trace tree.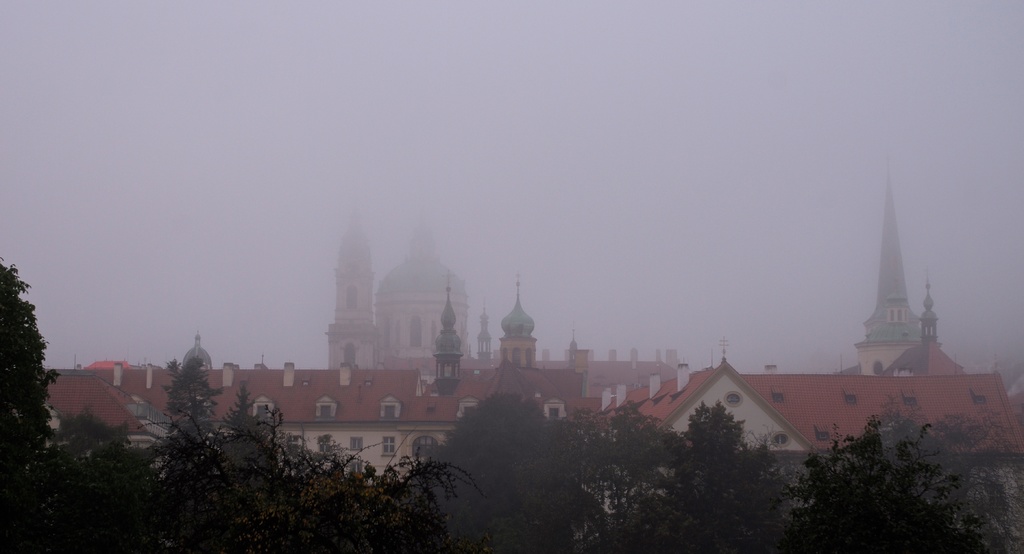
Traced to BBox(609, 382, 680, 537).
